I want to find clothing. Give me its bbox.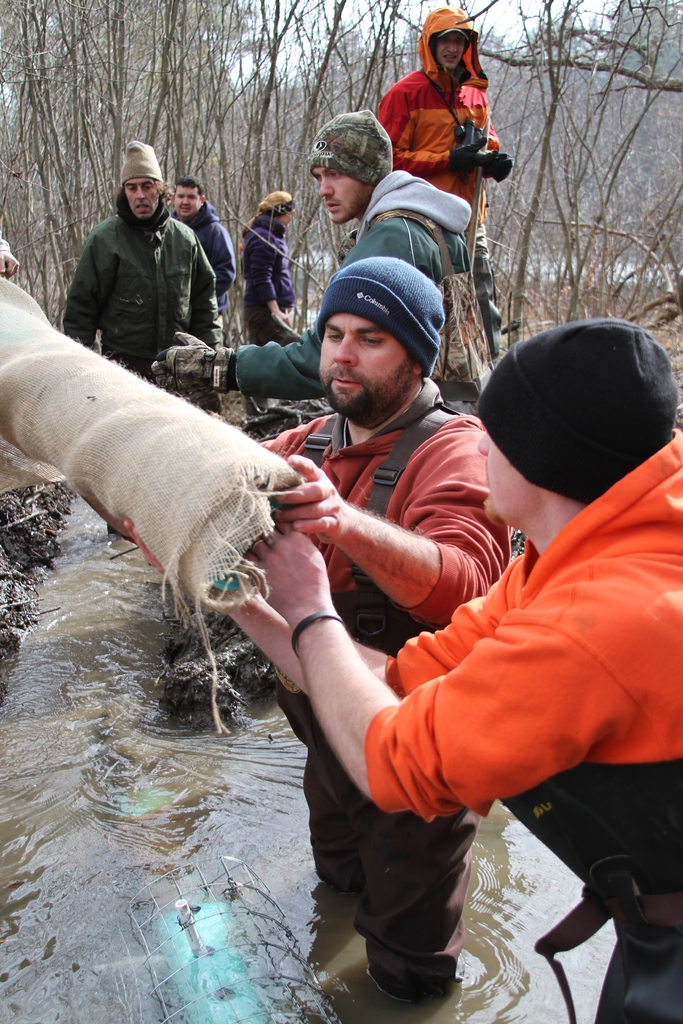
[359,416,682,1023].
